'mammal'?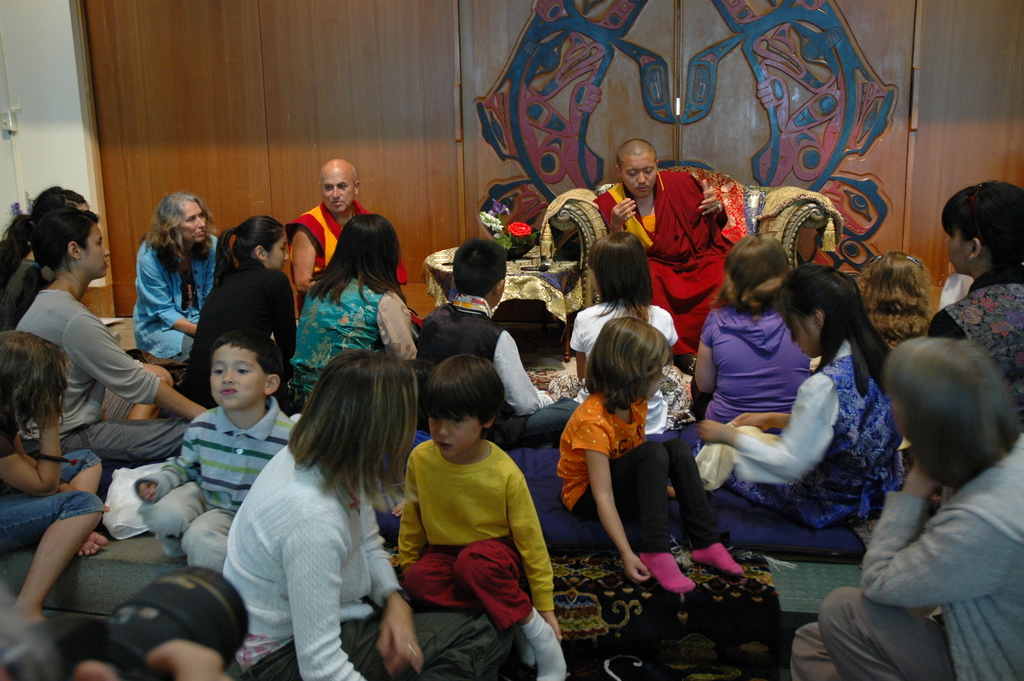
Rect(1, 566, 237, 680)
